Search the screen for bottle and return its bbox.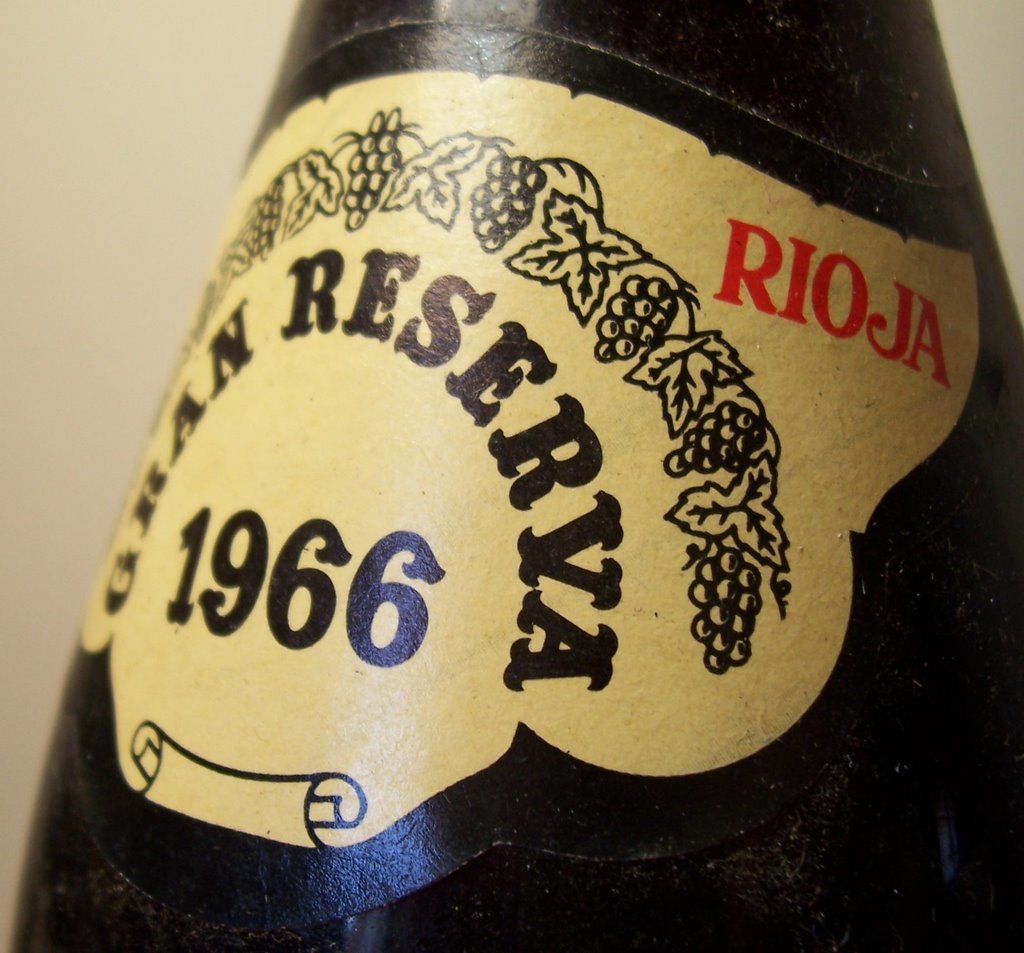
Found: select_region(30, 0, 1009, 952).
